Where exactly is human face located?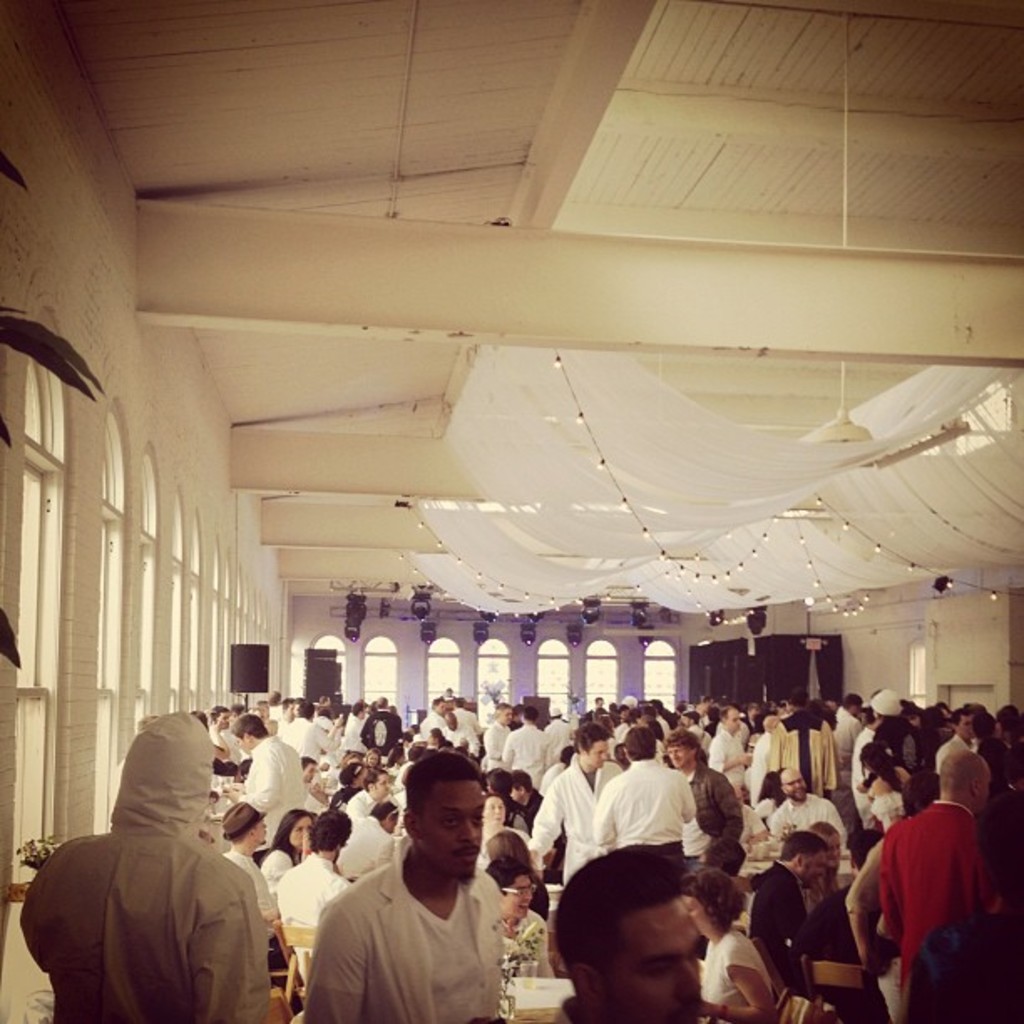
Its bounding box is {"left": 781, "top": 763, "right": 791, "bottom": 788}.
